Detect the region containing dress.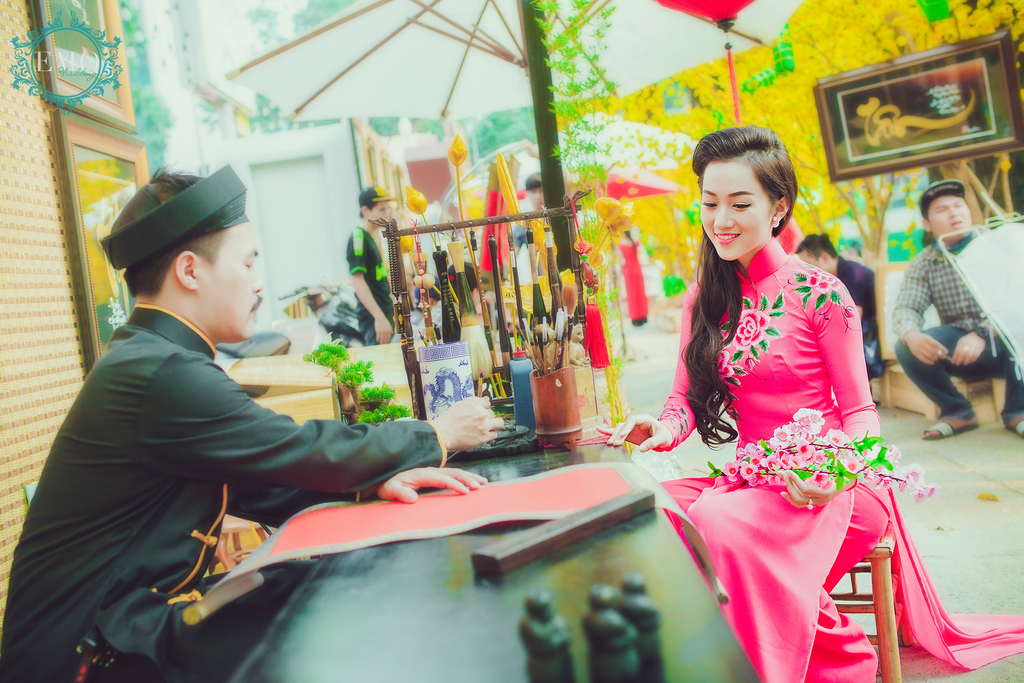
x1=651 y1=237 x2=1023 y2=682.
